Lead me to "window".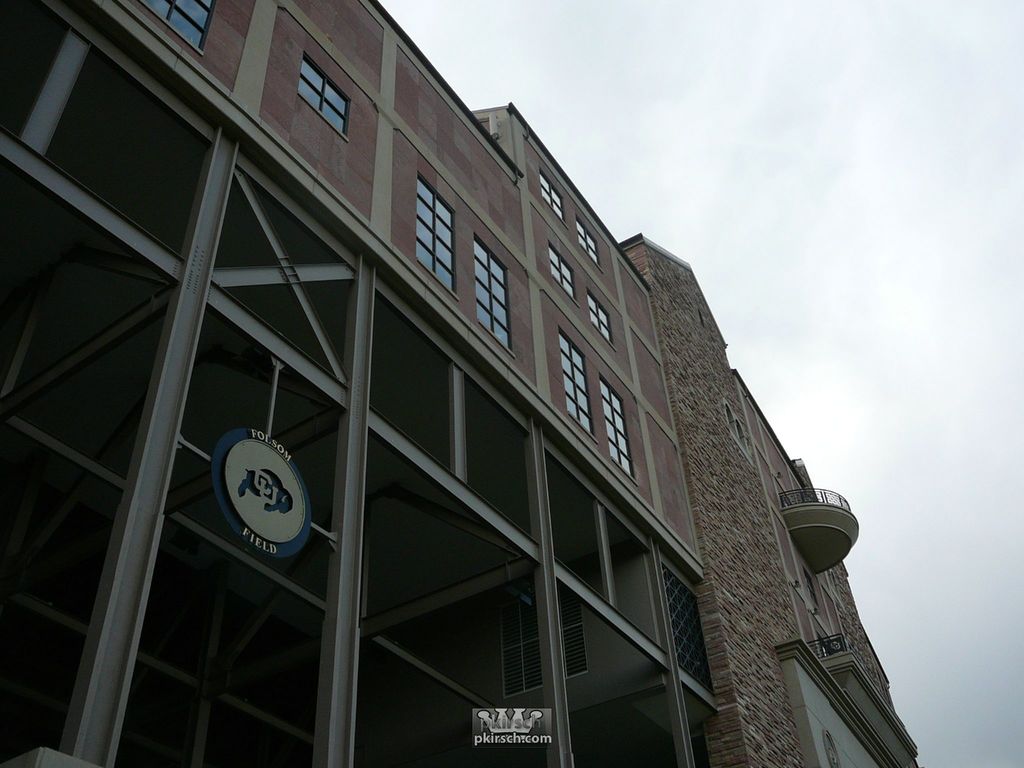
Lead to x1=415 y1=173 x2=453 y2=287.
